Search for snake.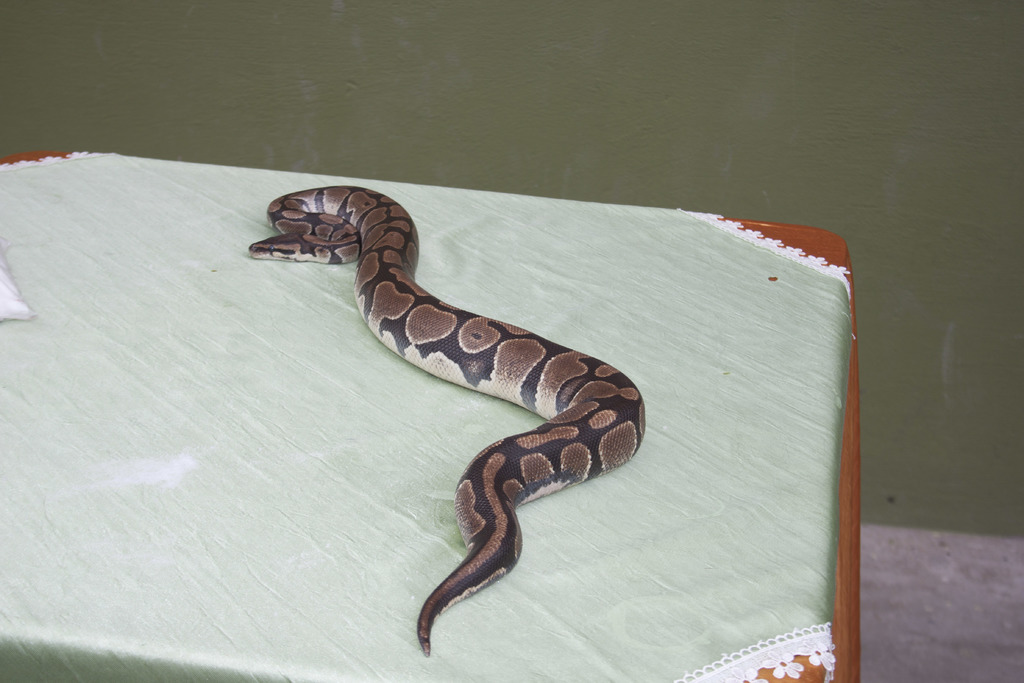
Found at x1=243 y1=183 x2=644 y2=657.
